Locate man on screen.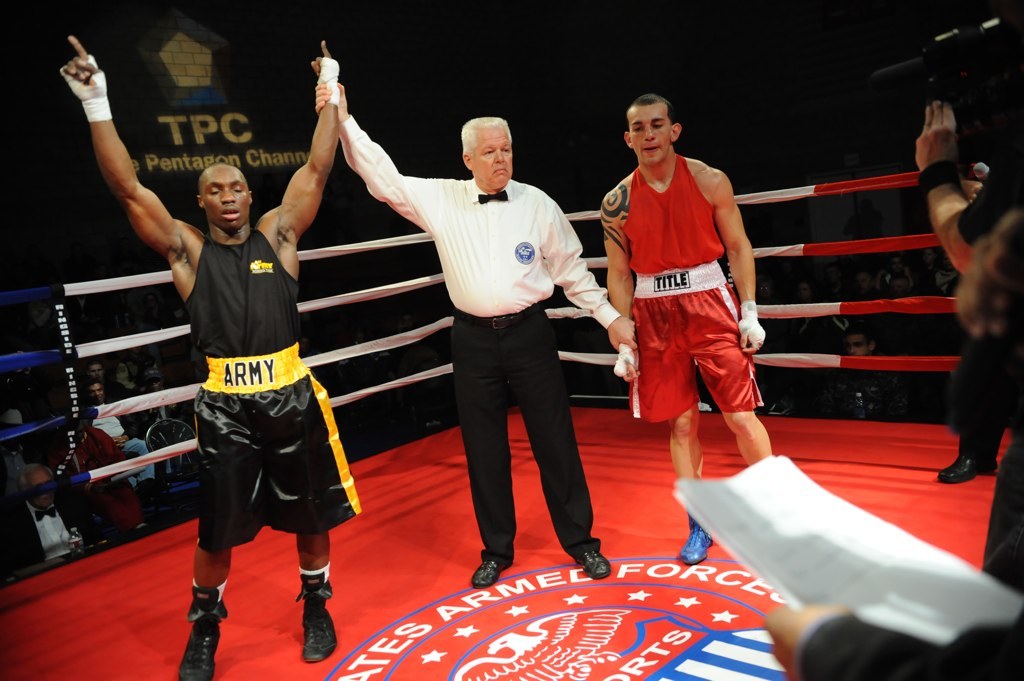
On screen at bbox(309, 50, 649, 592).
